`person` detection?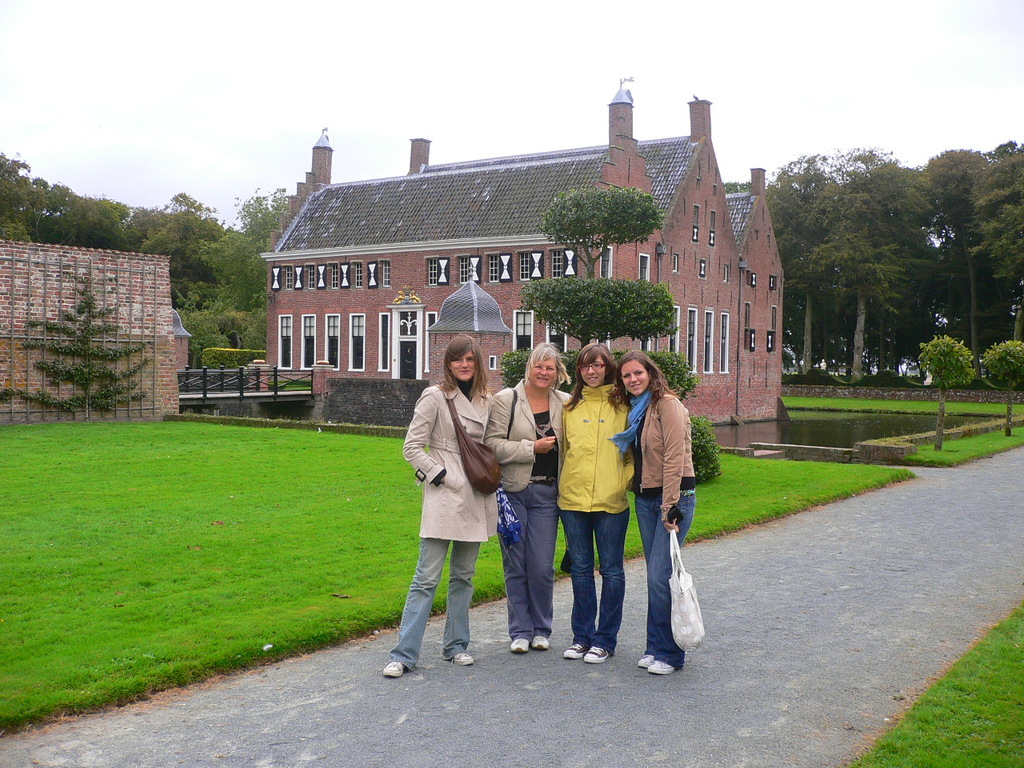
(482,338,575,654)
